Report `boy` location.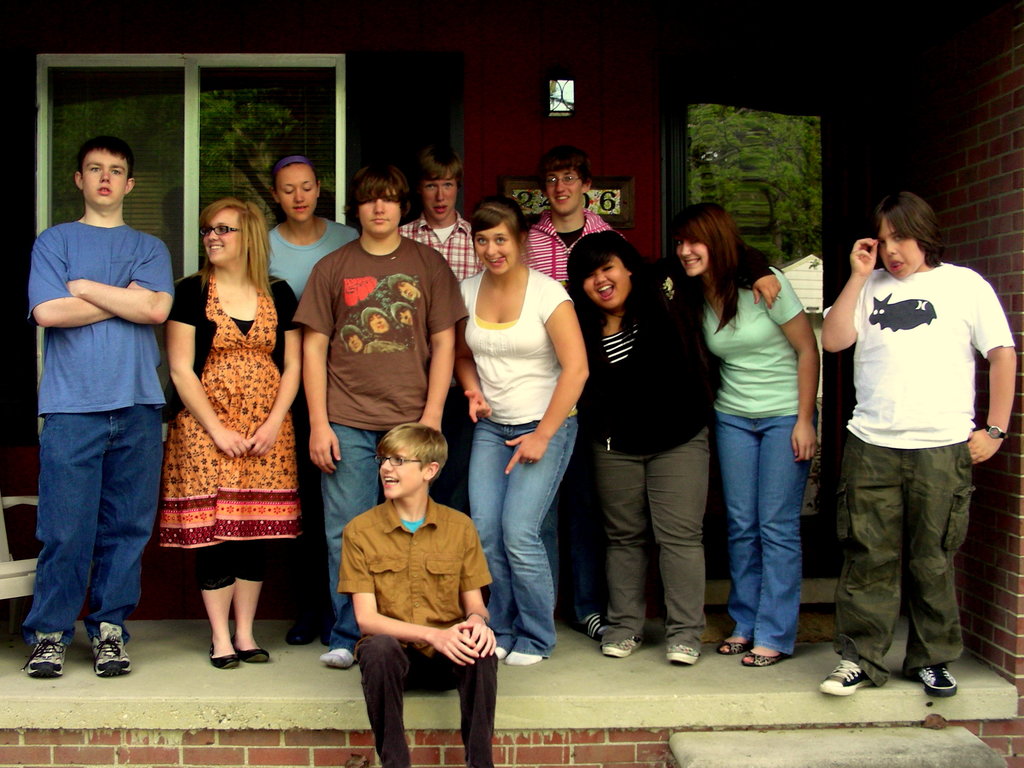
Report: (left=820, top=189, right=1018, bottom=696).
